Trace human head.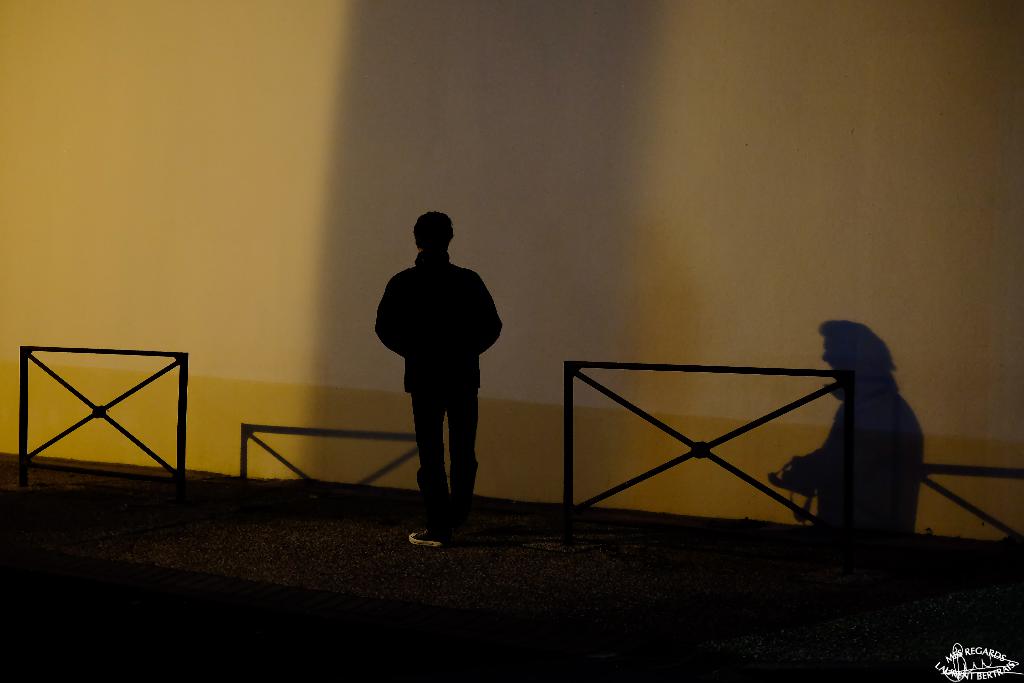
Traced to (401, 208, 465, 268).
